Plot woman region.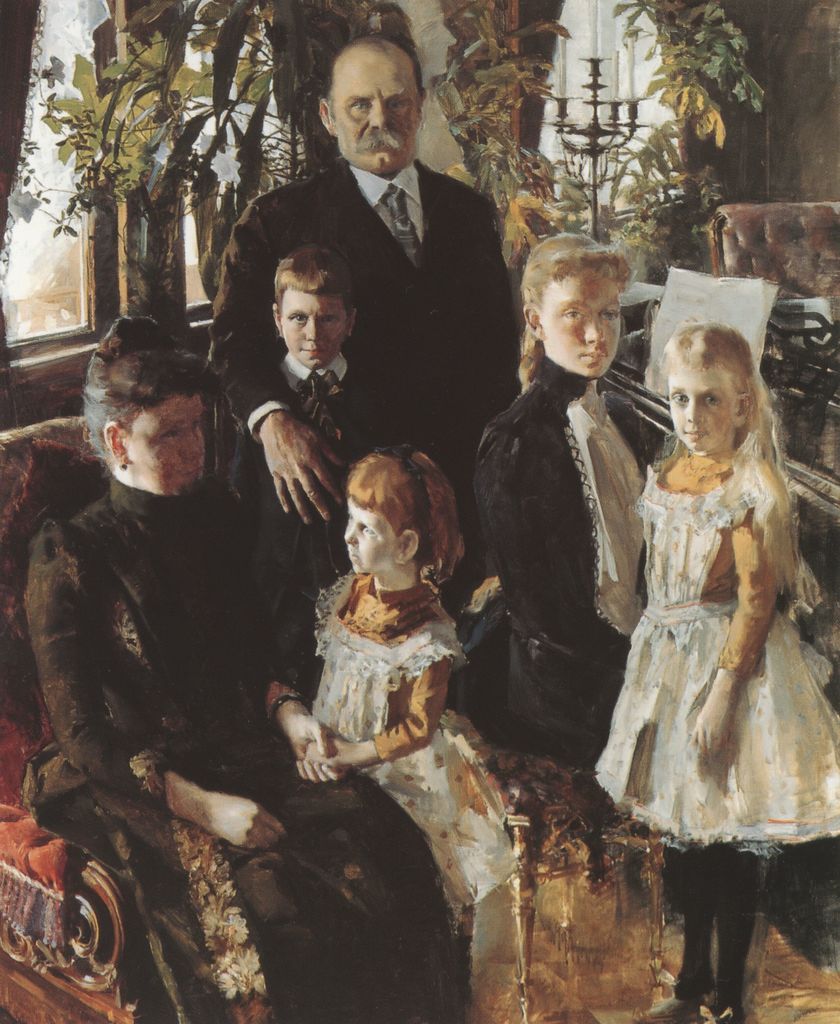
Plotted at select_region(19, 316, 460, 1023).
